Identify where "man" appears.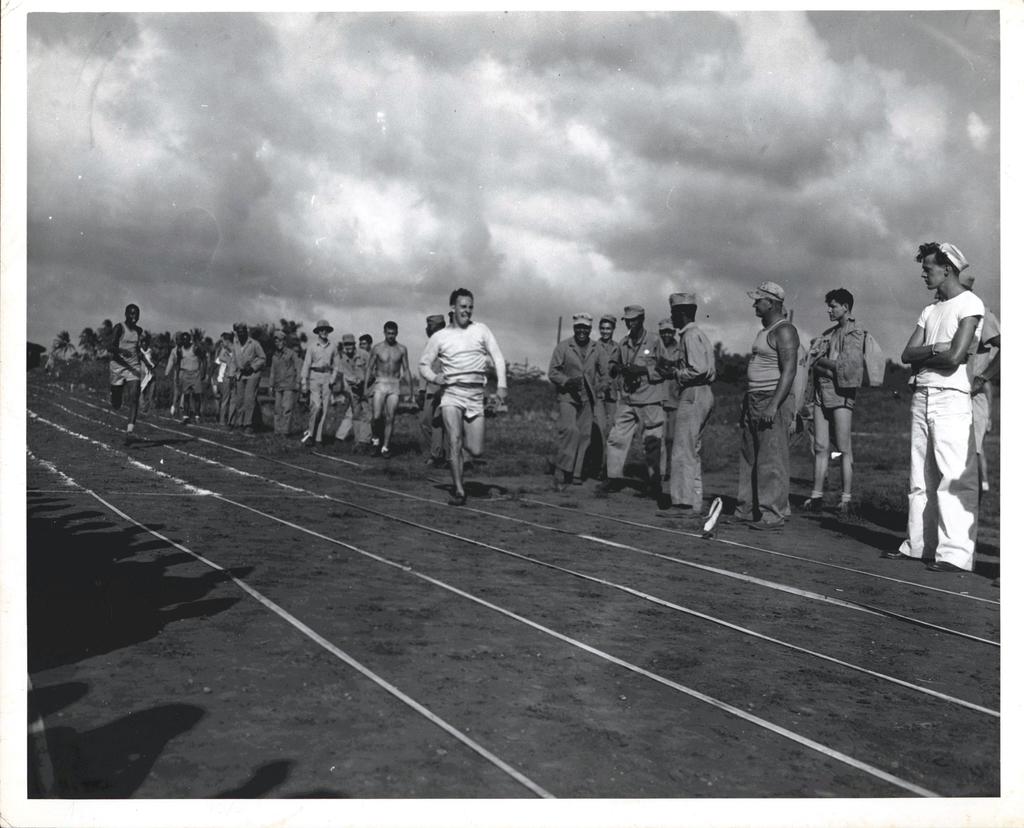
Appears at box=[796, 287, 886, 515].
